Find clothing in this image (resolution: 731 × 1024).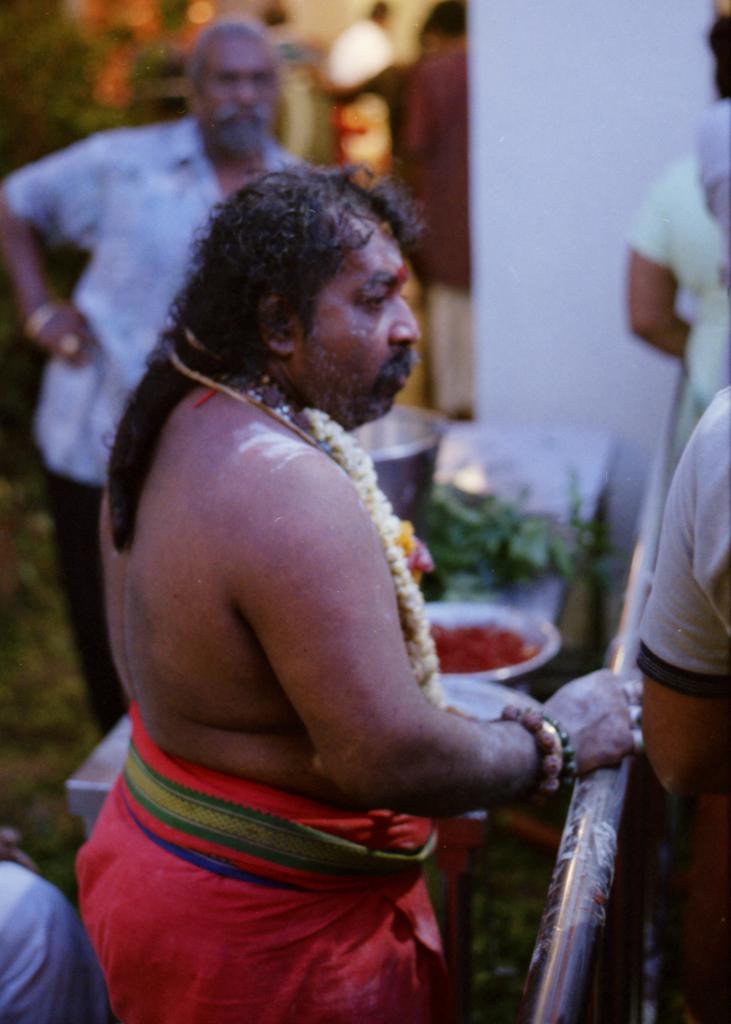
rect(4, 118, 316, 737).
